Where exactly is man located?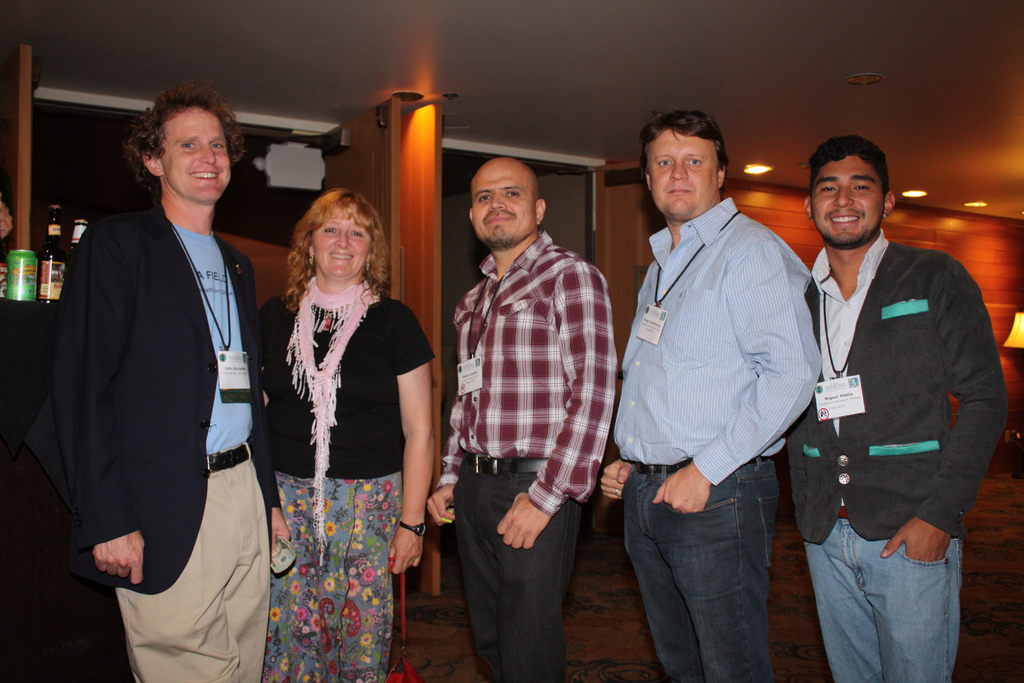
Its bounding box is (x1=42, y1=81, x2=296, y2=682).
